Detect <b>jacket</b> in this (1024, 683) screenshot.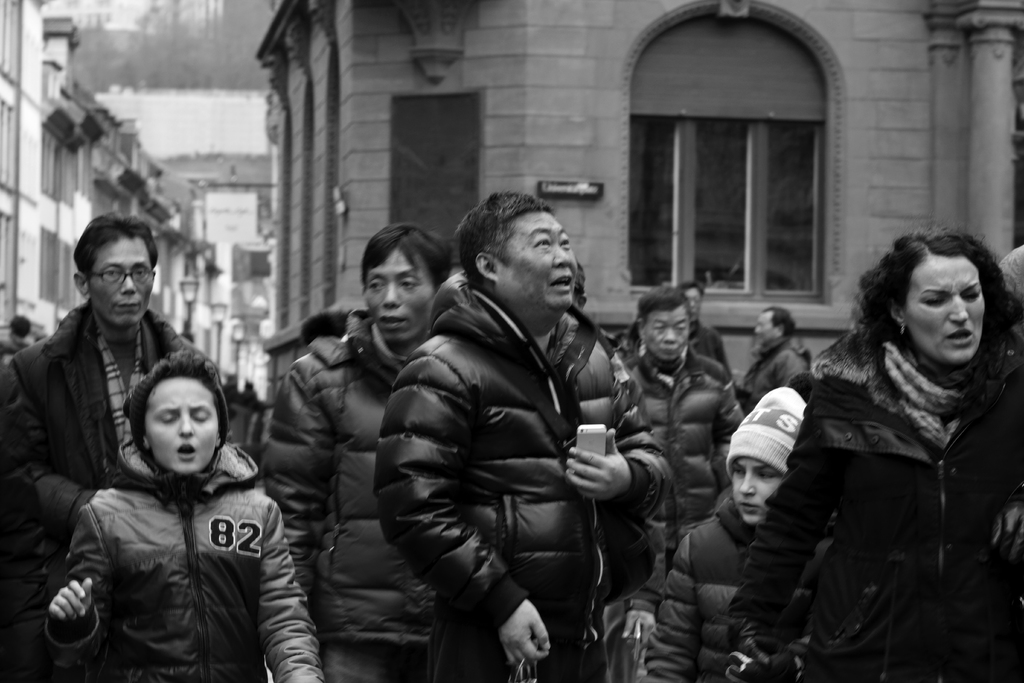
Detection: detection(742, 336, 819, 407).
